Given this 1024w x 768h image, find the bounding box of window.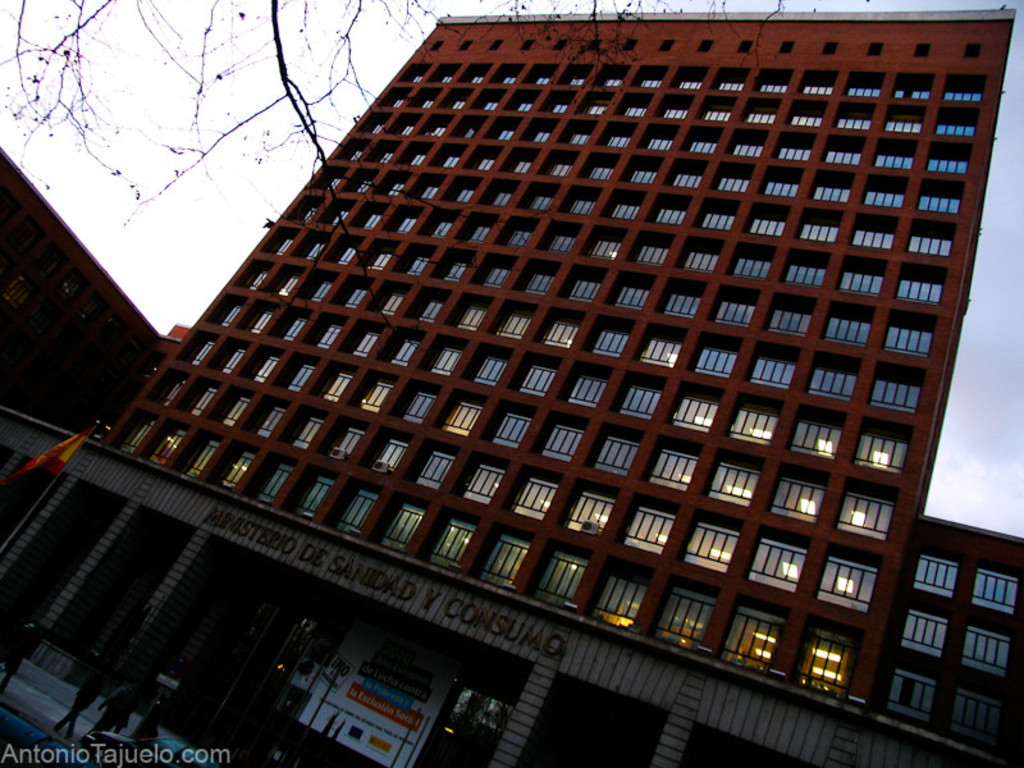
region(282, 362, 320, 396).
